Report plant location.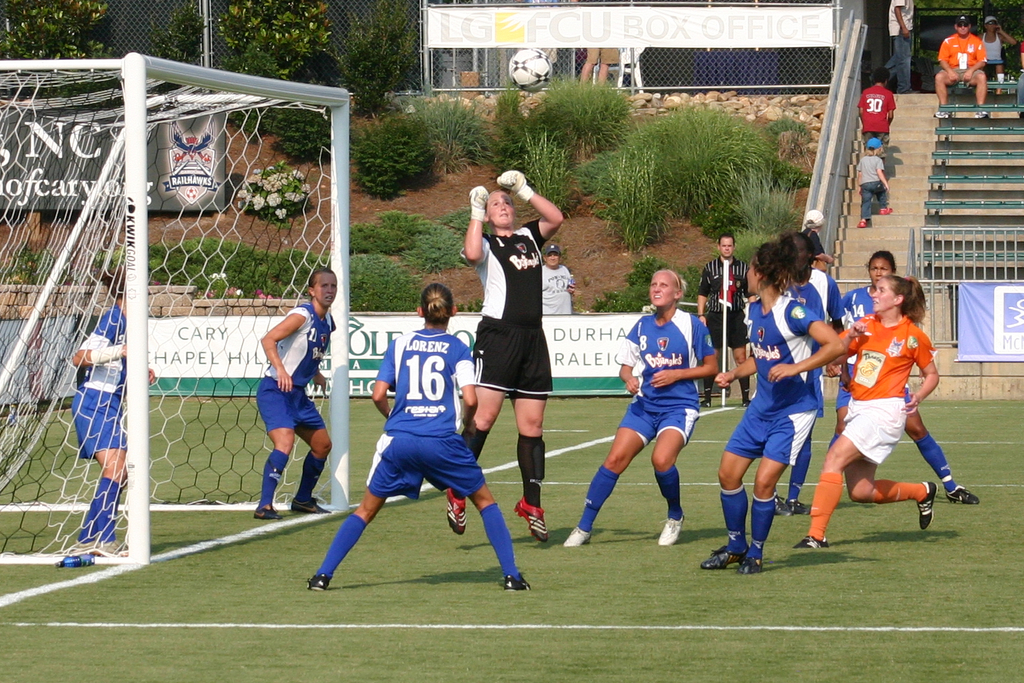
Report: [x1=0, y1=245, x2=61, y2=288].
